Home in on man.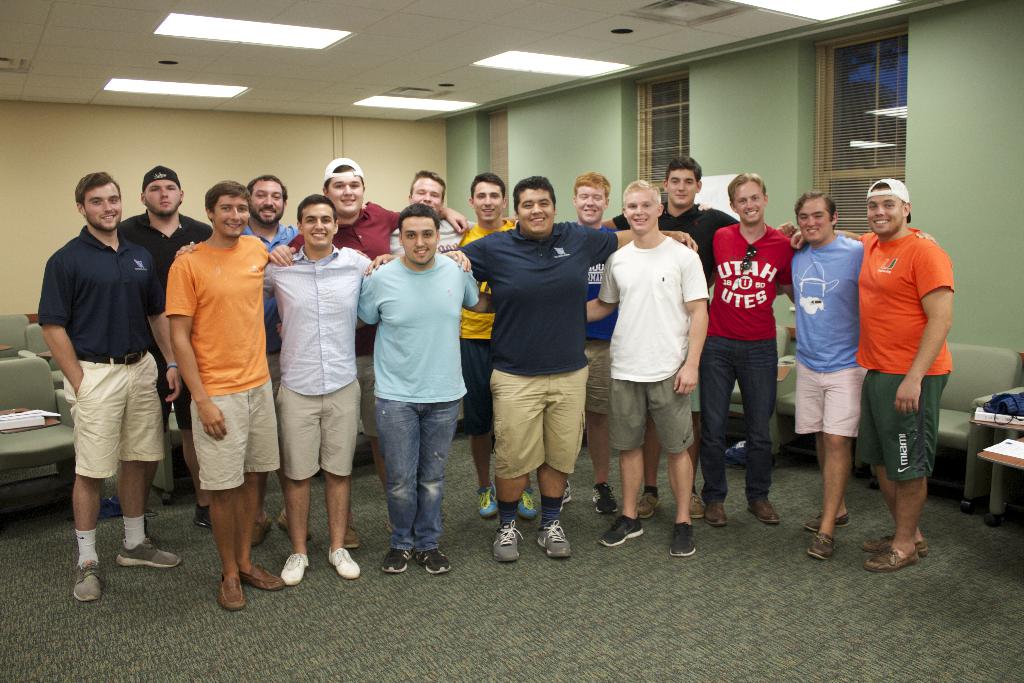
Homed in at 380 169 476 255.
